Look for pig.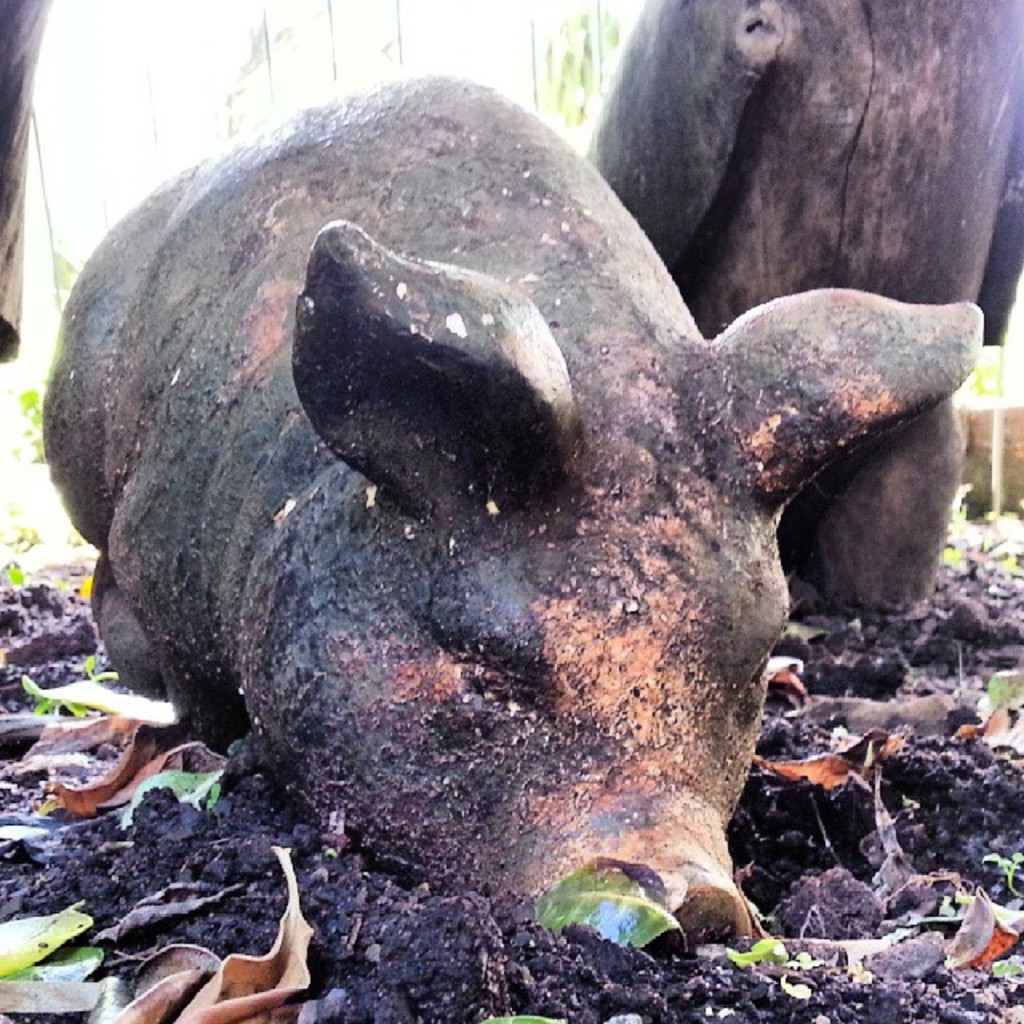
Found: {"left": 586, "top": 0, "right": 1022, "bottom": 610}.
